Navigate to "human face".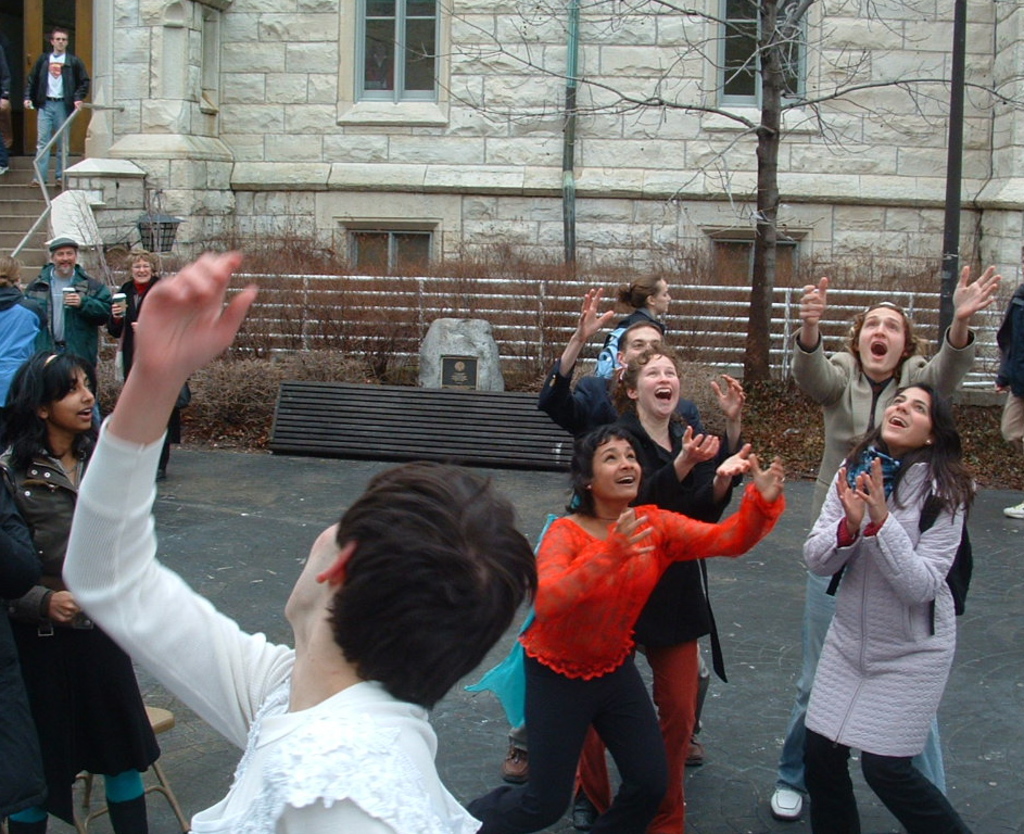
Navigation target: l=53, t=33, r=66, b=49.
